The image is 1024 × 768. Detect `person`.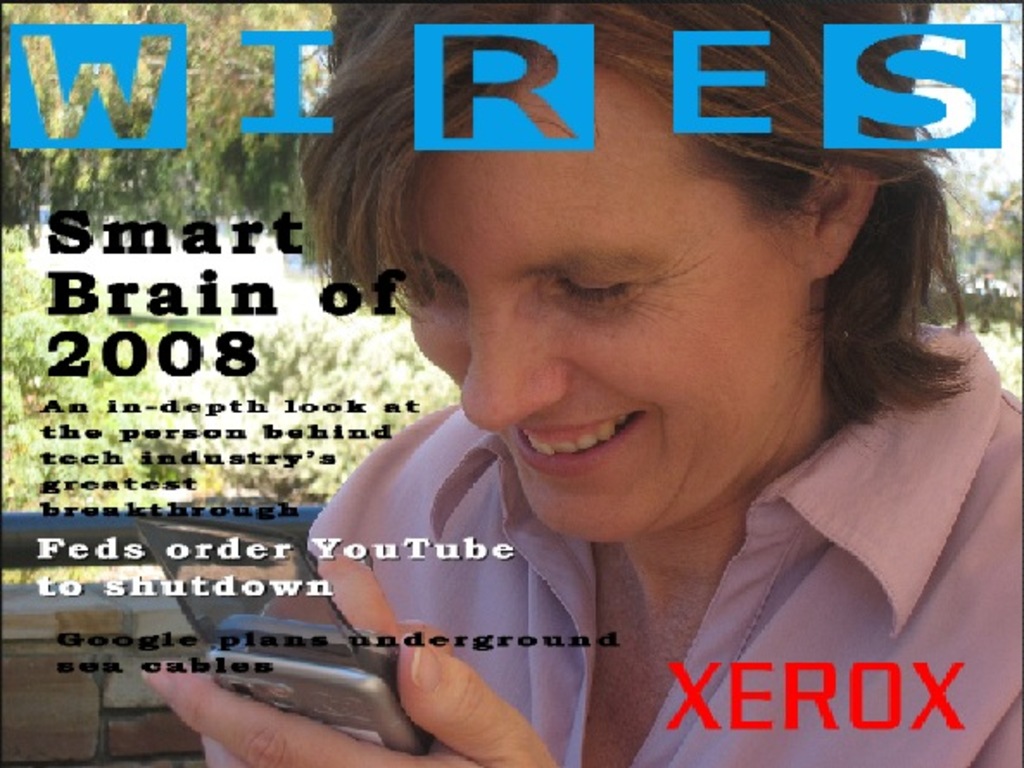
Detection: rect(140, 0, 1022, 766).
